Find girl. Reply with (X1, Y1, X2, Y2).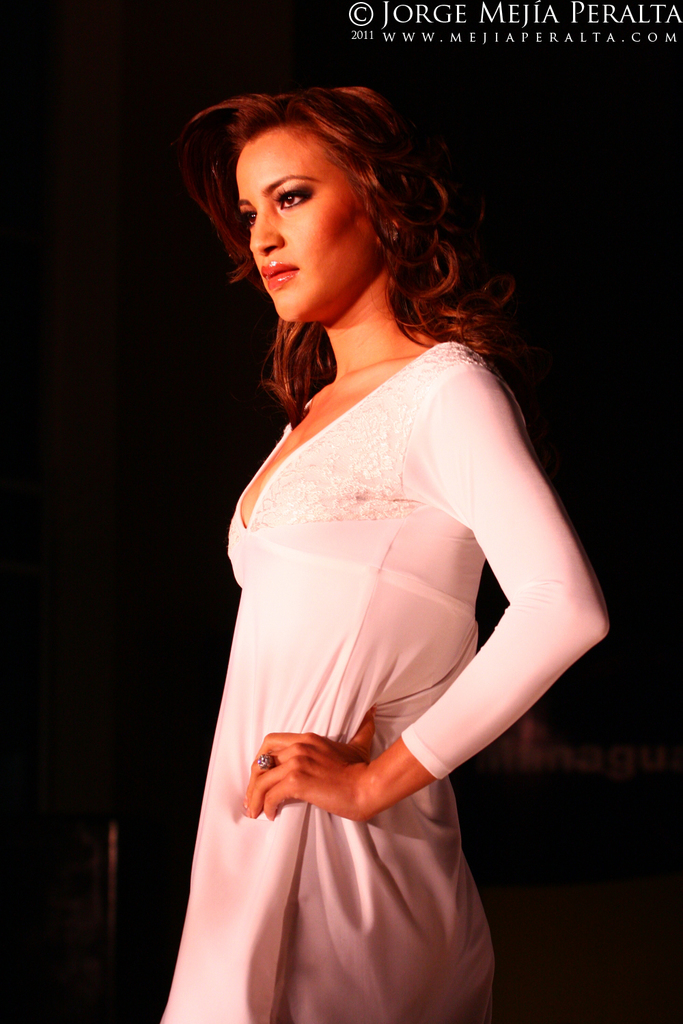
(161, 81, 615, 1023).
